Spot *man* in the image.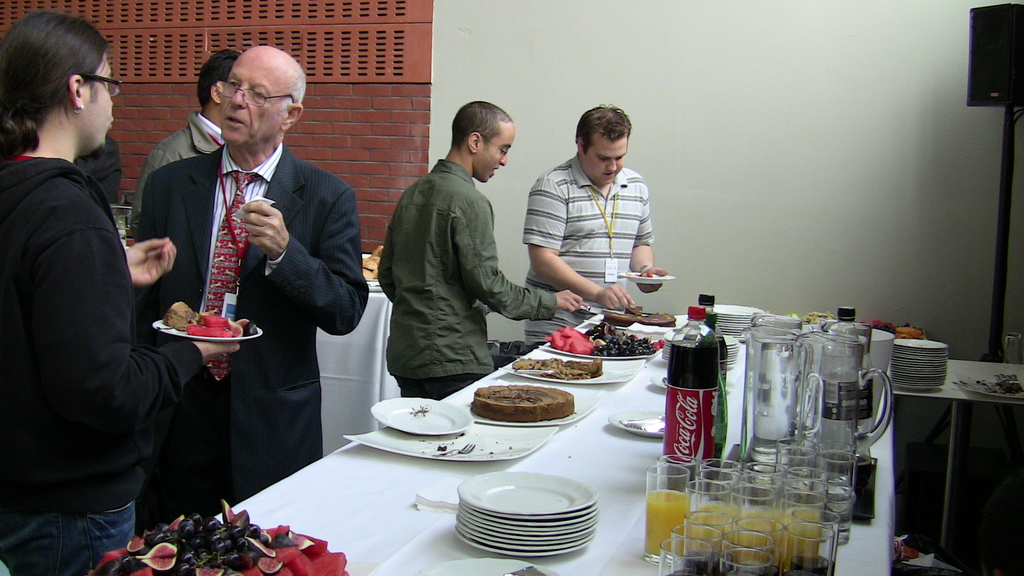
*man* found at bbox=(132, 45, 238, 238).
